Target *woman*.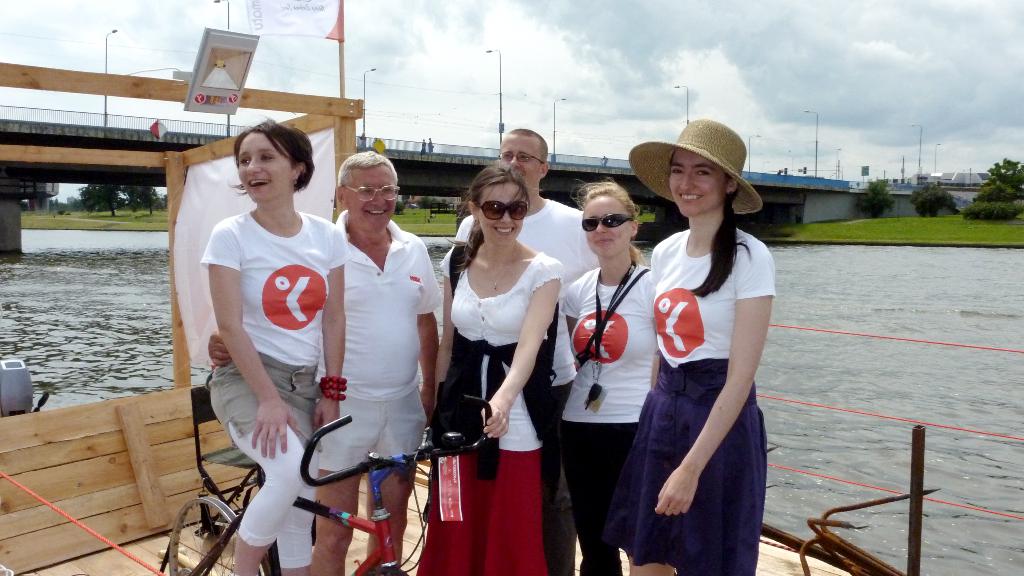
Target region: [445, 129, 570, 551].
